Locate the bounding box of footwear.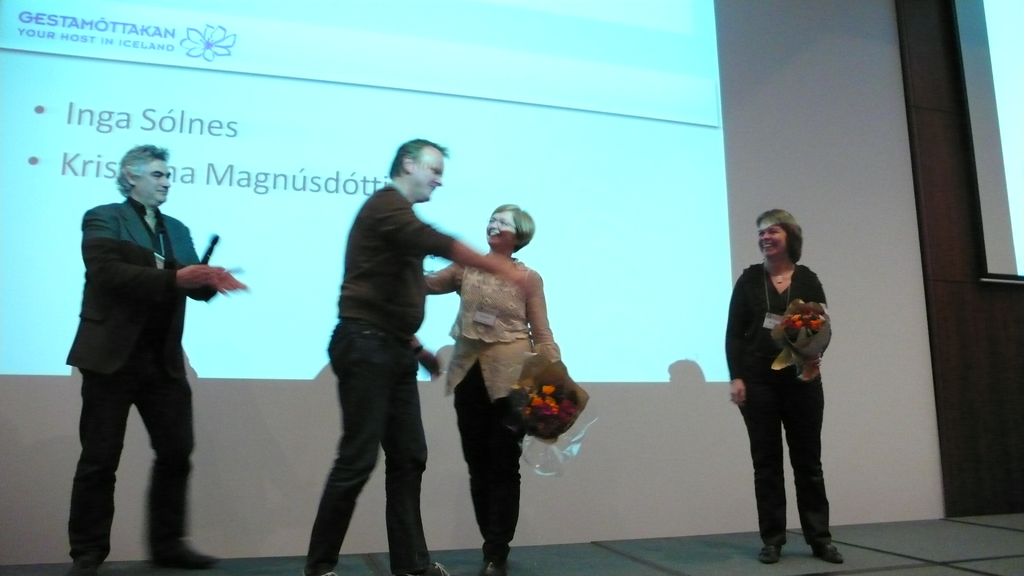
Bounding box: [left=755, top=544, right=783, bottom=566].
